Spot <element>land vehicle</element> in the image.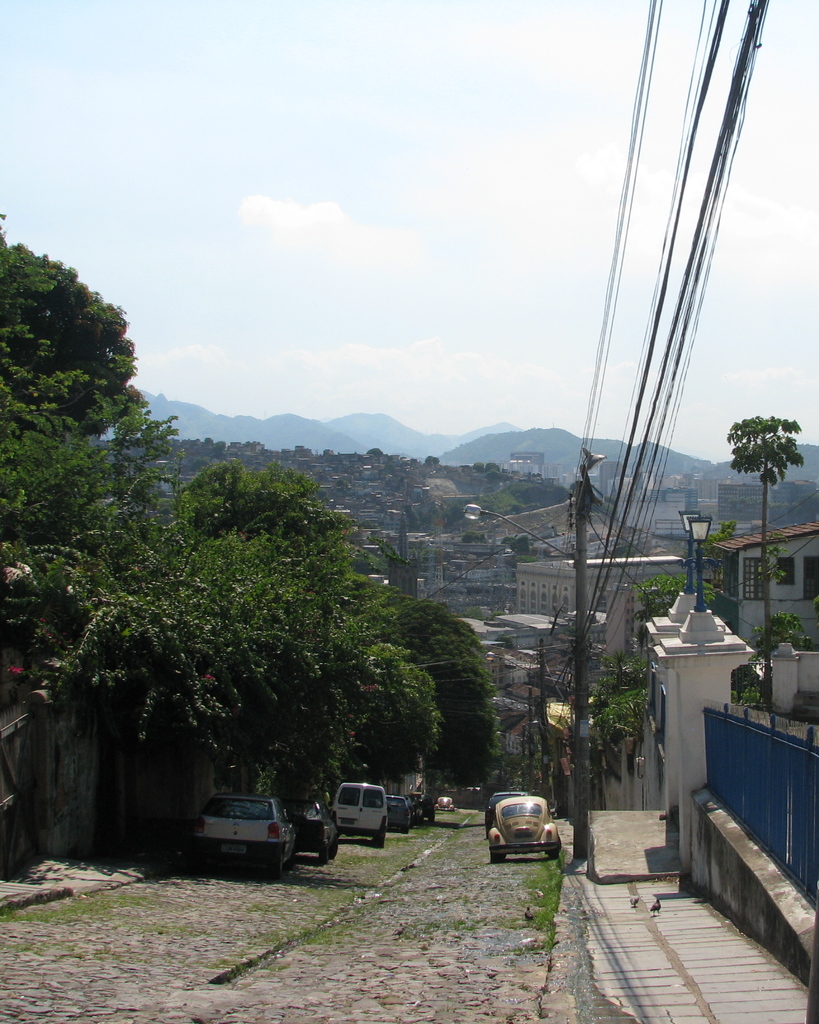
<element>land vehicle</element> found at x1=408, y1=794, x2=422, y2=825.
